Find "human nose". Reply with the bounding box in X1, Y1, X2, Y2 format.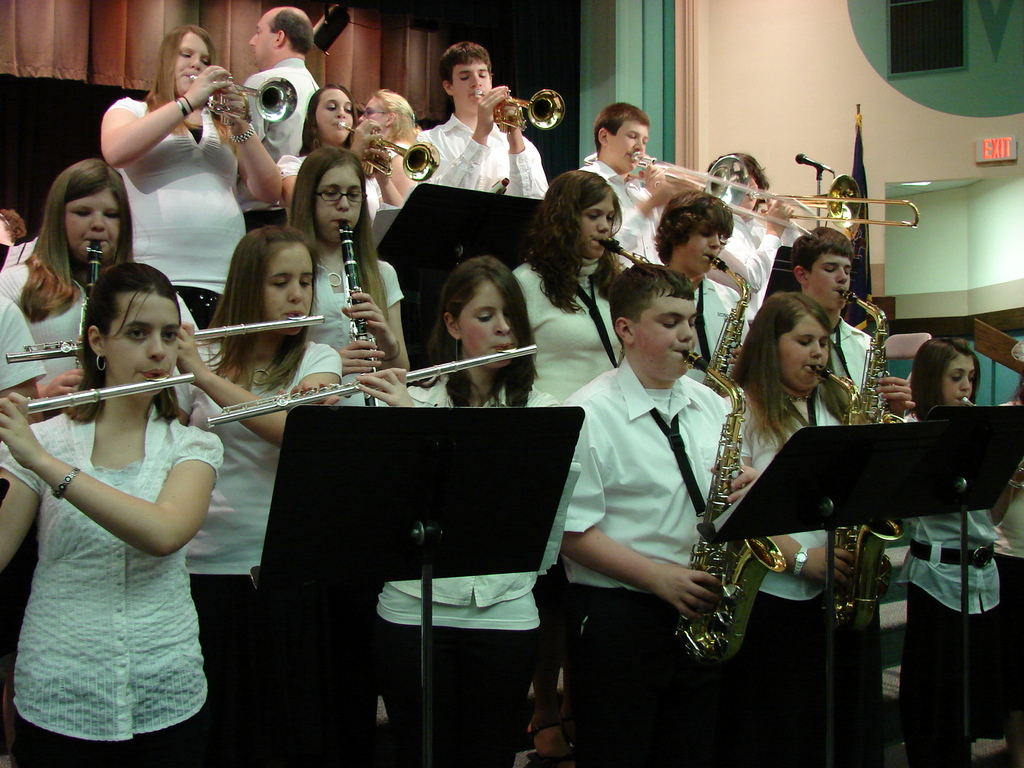
495, 315, 509, 337.
